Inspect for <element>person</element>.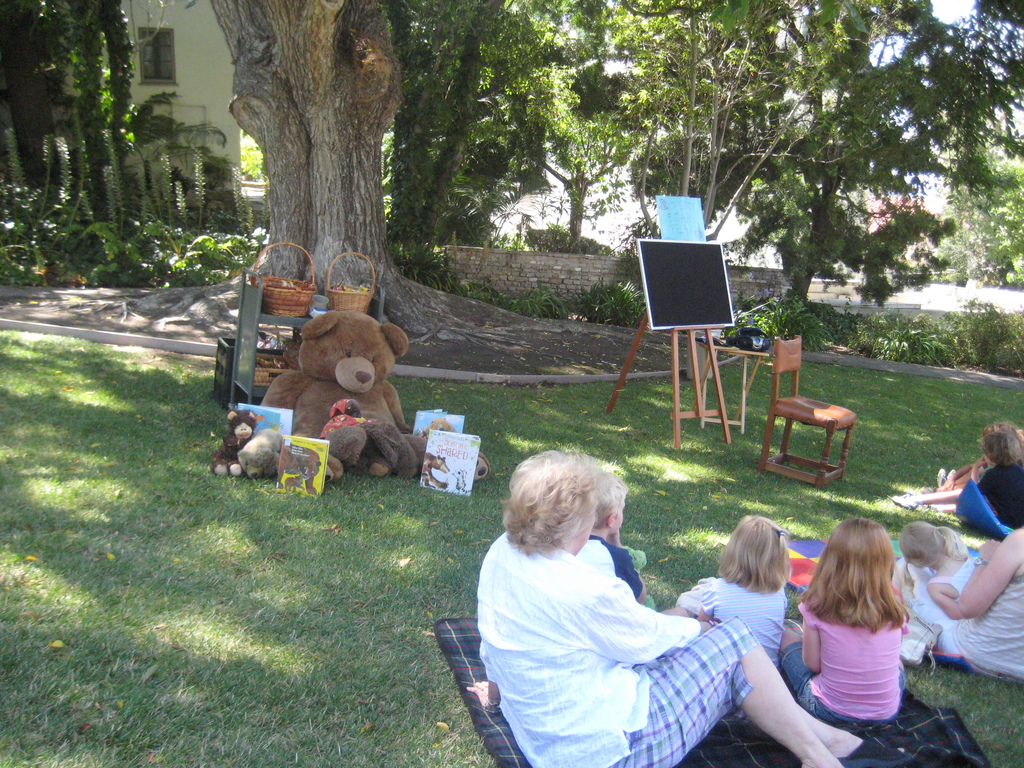
Inspection: <bbox>894, 518, 951, 659</bbox>.
